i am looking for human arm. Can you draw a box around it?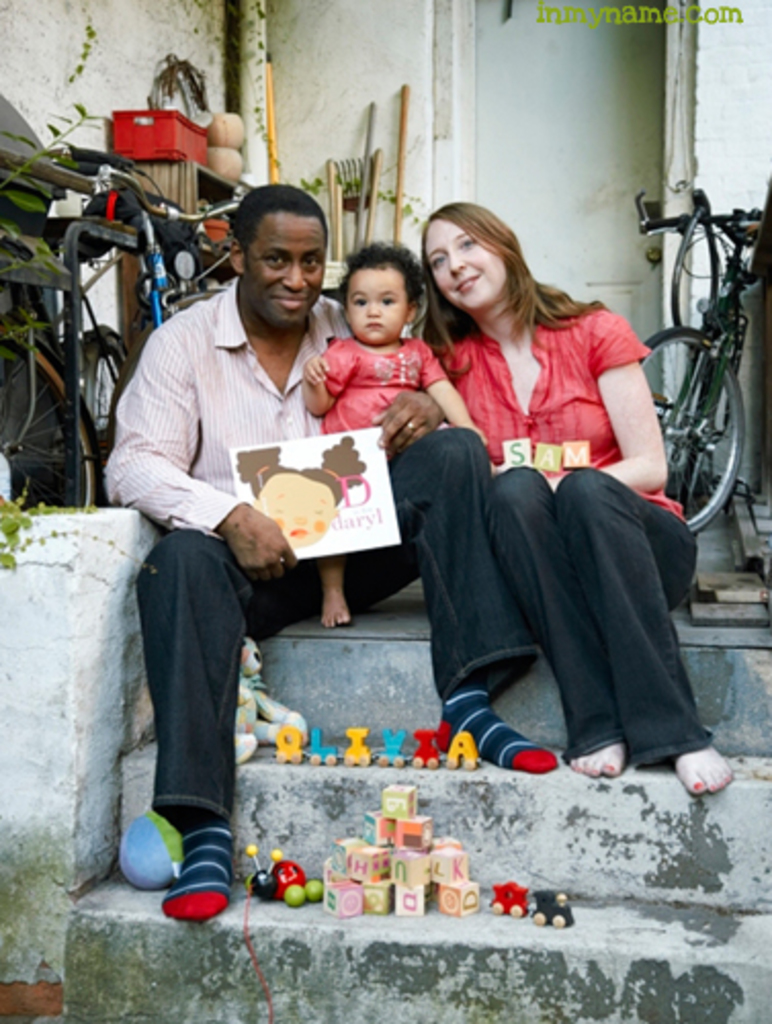
Sure, the bounding box is x1=532 y1=305 x2=676 y2=494.
